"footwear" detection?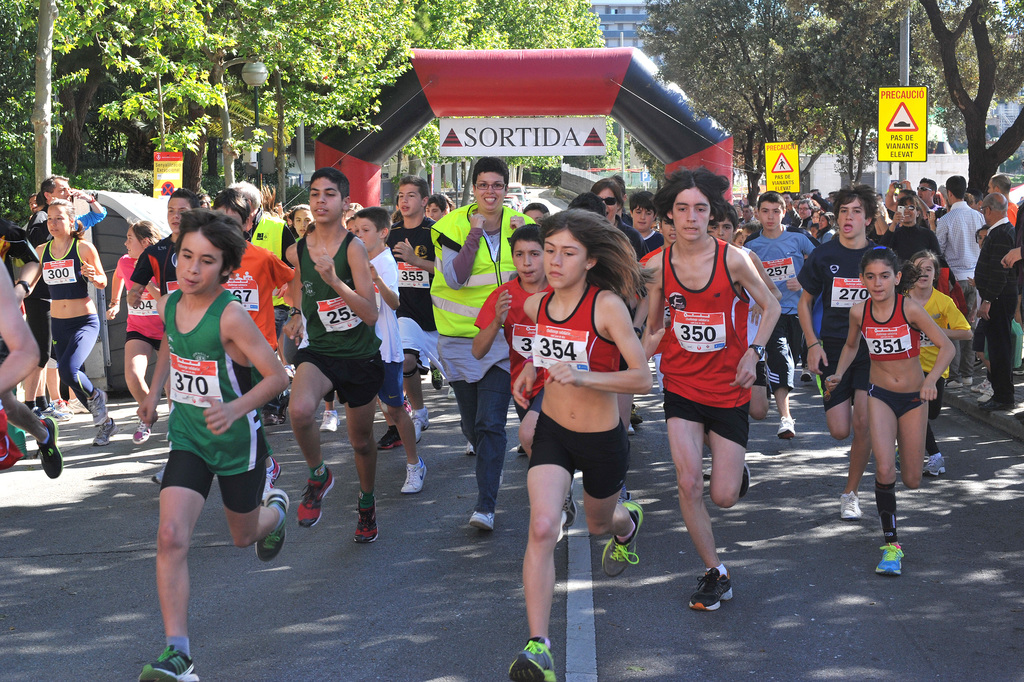
<box>255,489,290,561</box>
